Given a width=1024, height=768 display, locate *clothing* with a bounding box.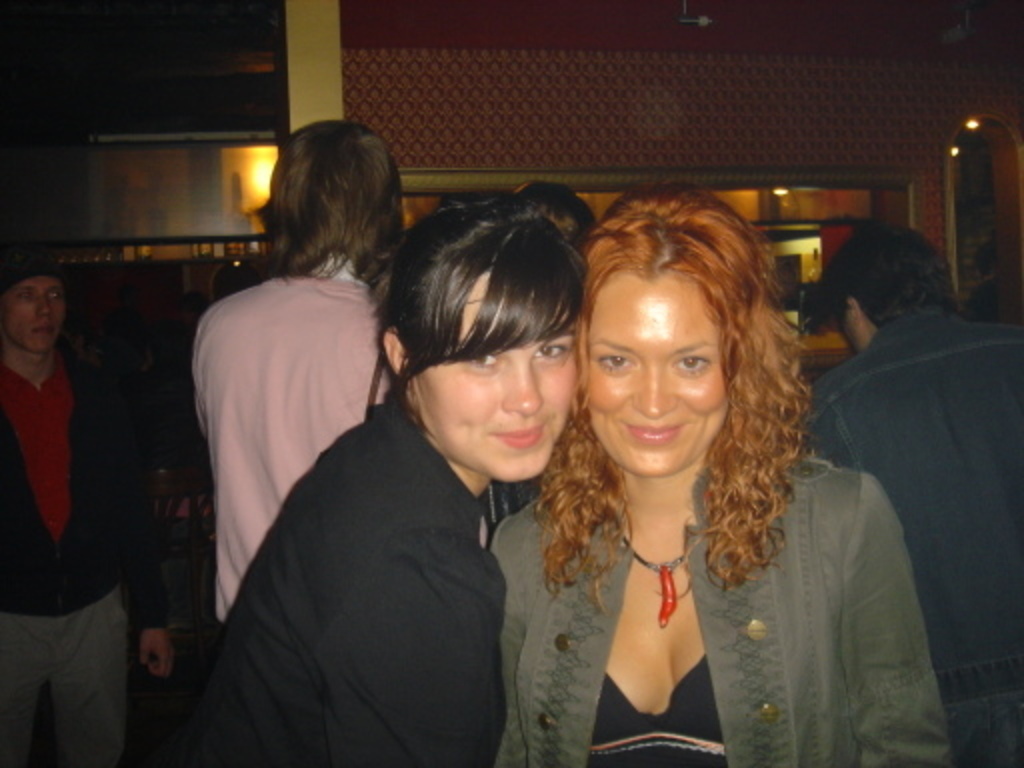
Located: <box>814,306,1022,766</box>.
